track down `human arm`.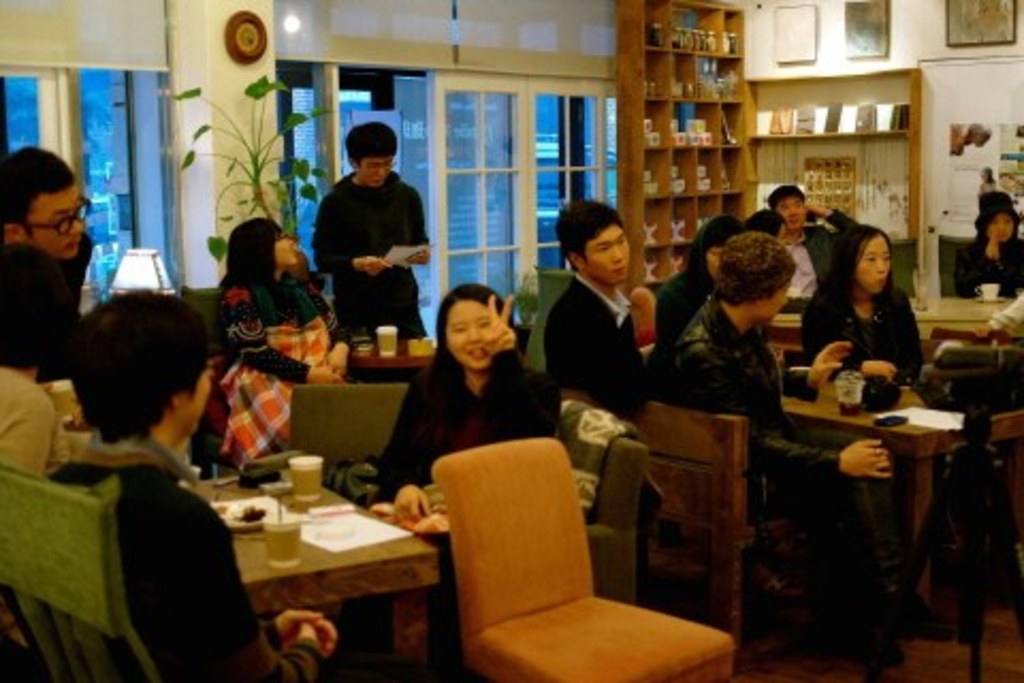
Tracked to (left=309, top=190, right=390, bottom=277).
